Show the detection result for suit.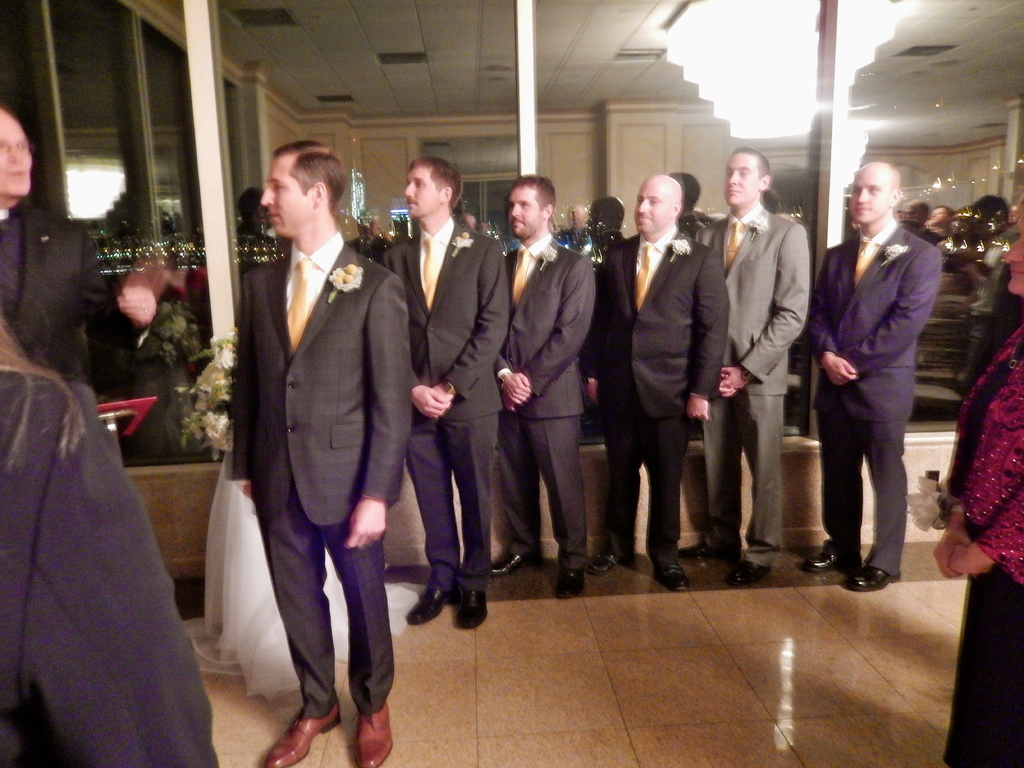
bbox=(808, 179, 945, 596).
